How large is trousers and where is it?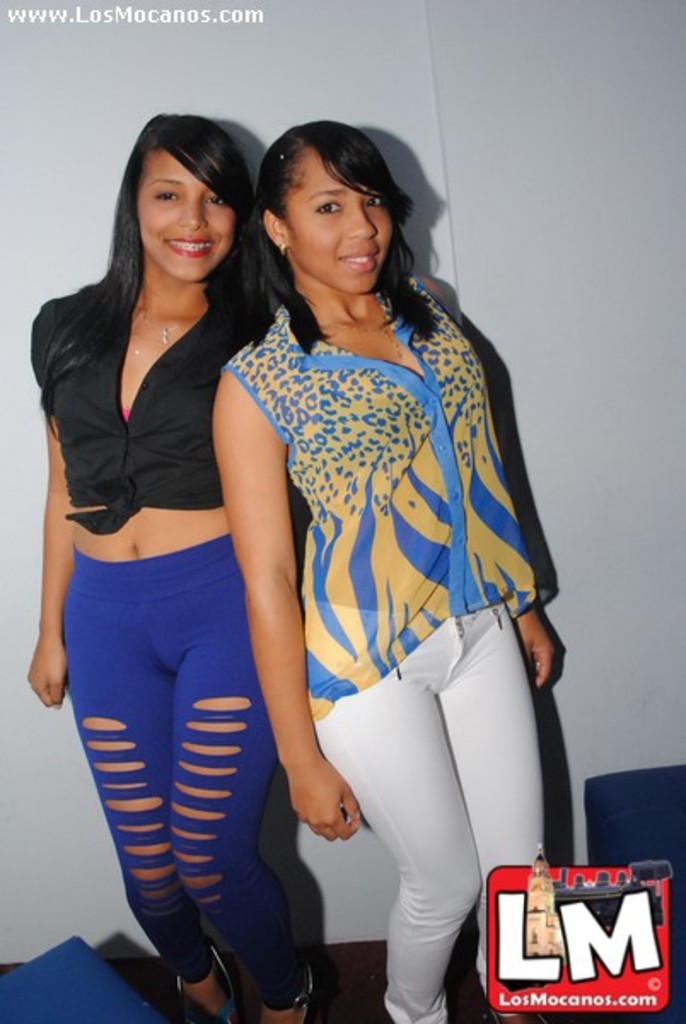
Bounding box: (58,512,287,971).
